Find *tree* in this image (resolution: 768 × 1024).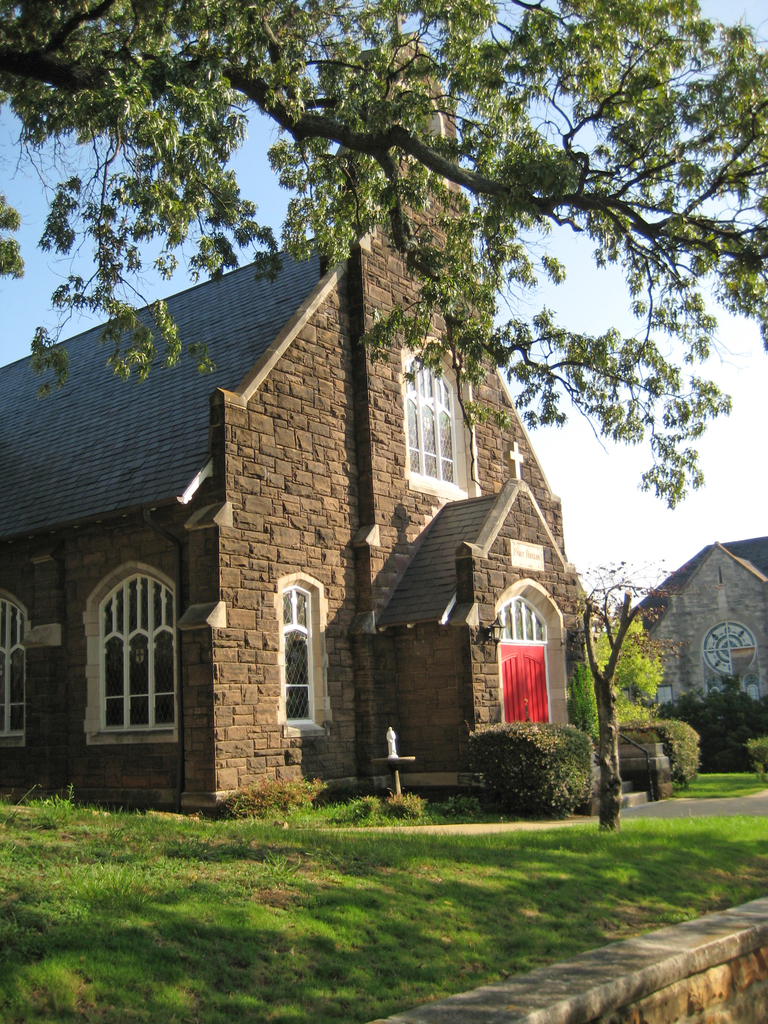
(579, 596, 680, 737).
